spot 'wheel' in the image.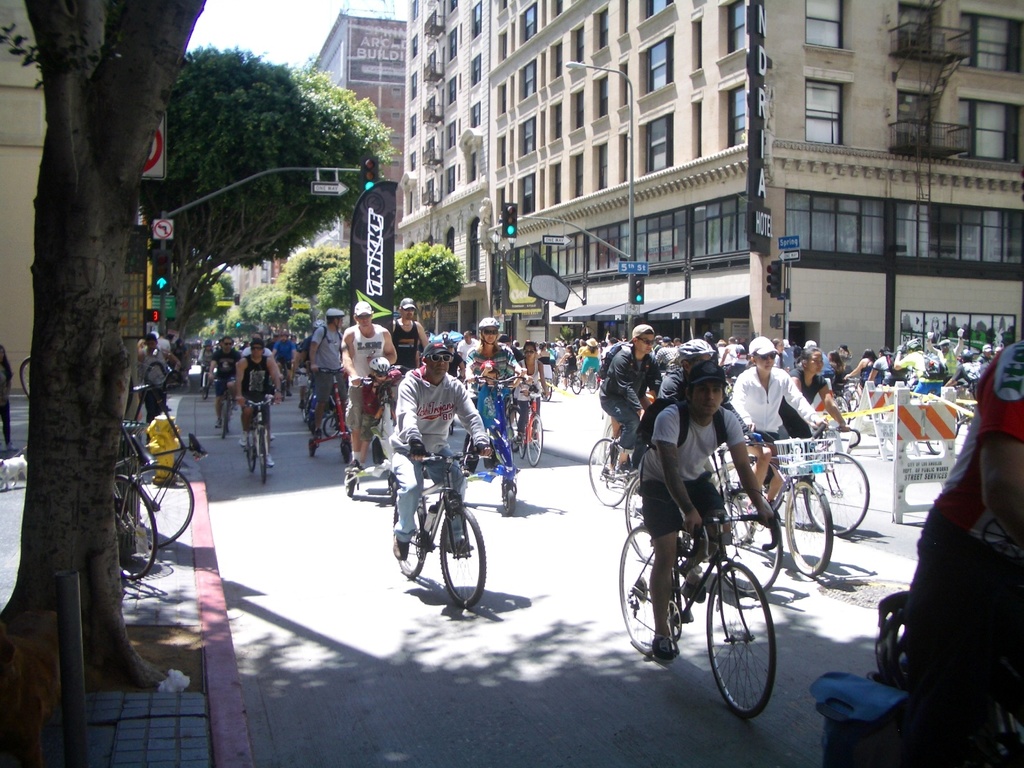
'wheel' found at box=[716, 490, 781, 597].
